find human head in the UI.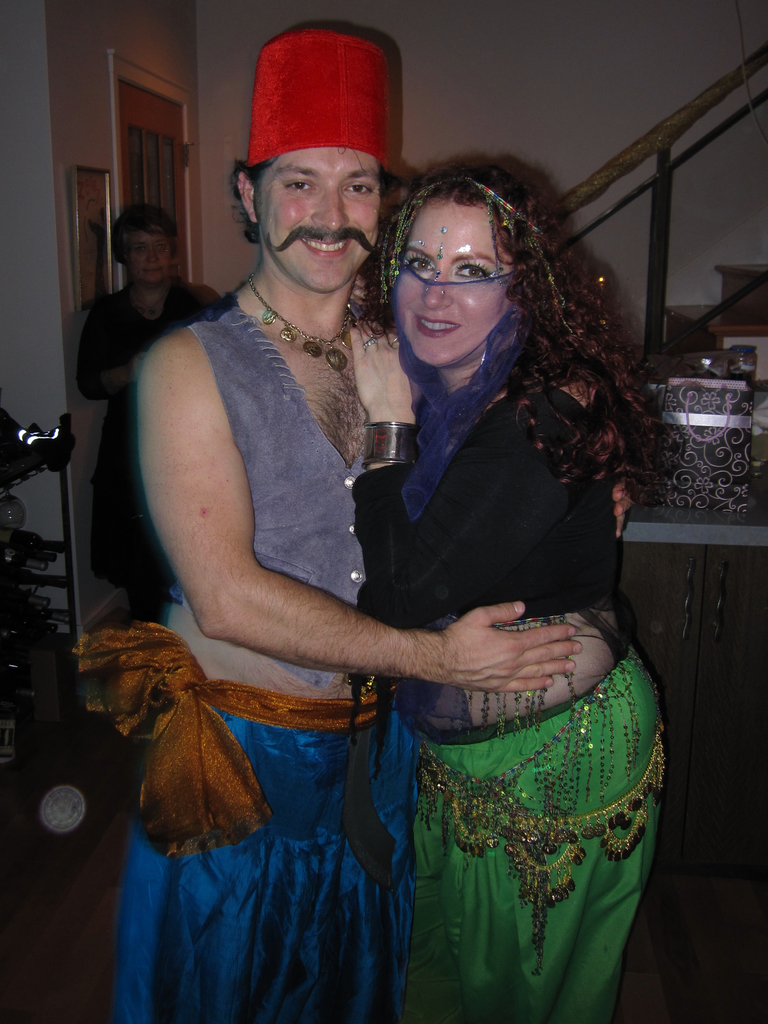
UI element at 108,207,177,284.
